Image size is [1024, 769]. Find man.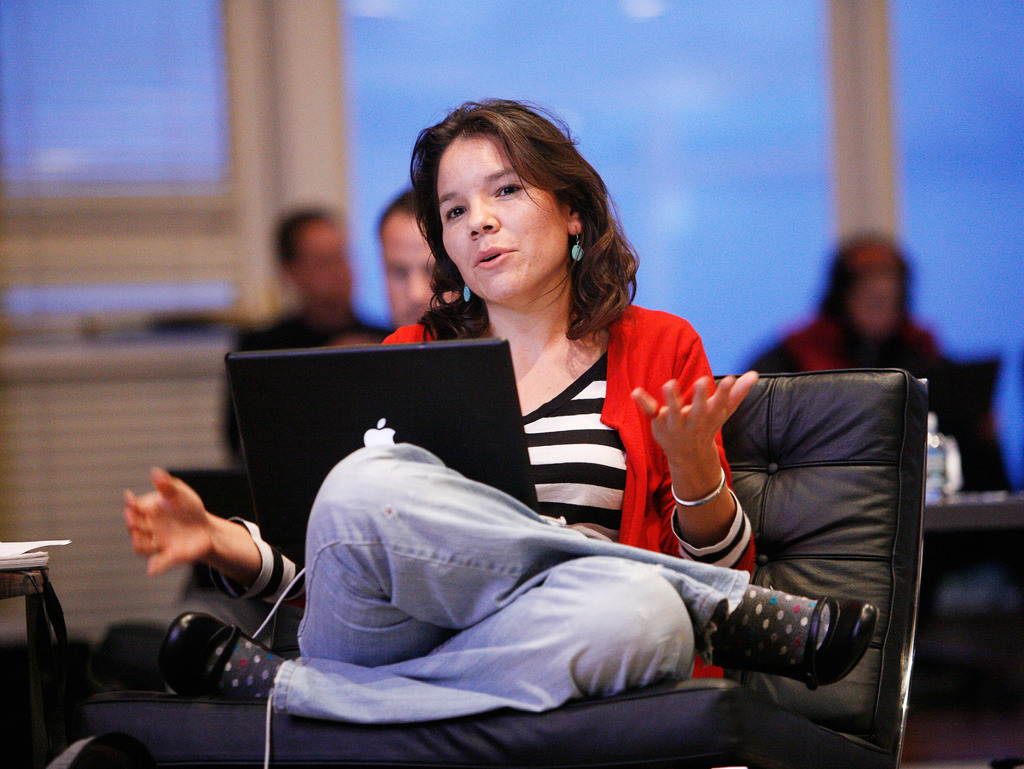
378 187 462 331.
